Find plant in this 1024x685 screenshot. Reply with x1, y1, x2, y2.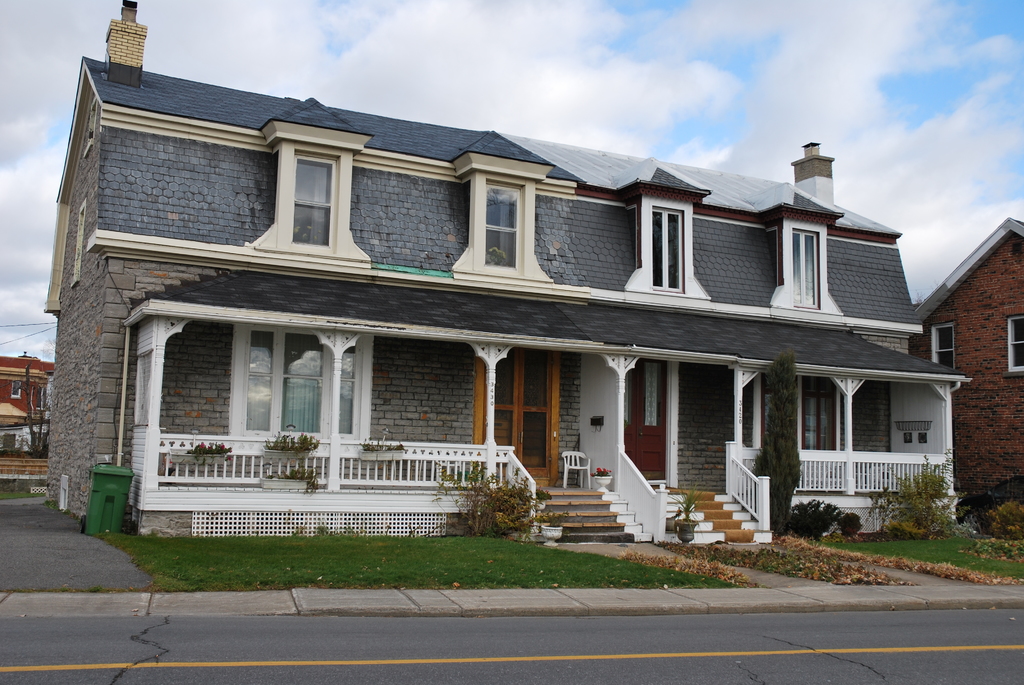
186, 437, 230, 457.
